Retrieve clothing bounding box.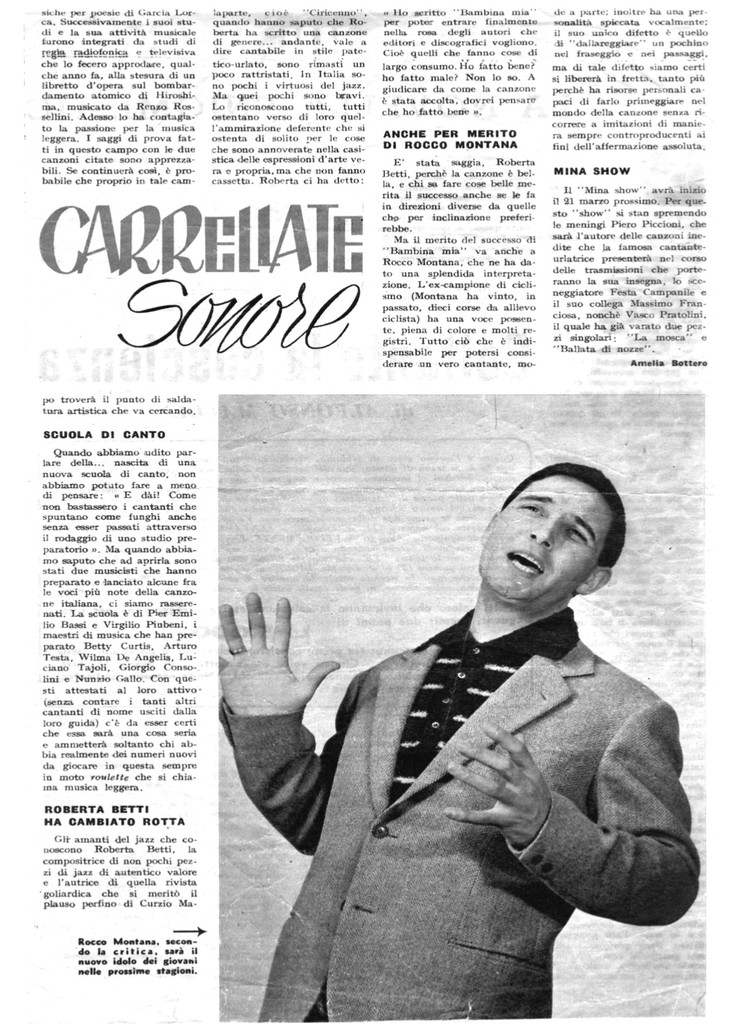
Bounding box: (224, 468, 712, 1004).
